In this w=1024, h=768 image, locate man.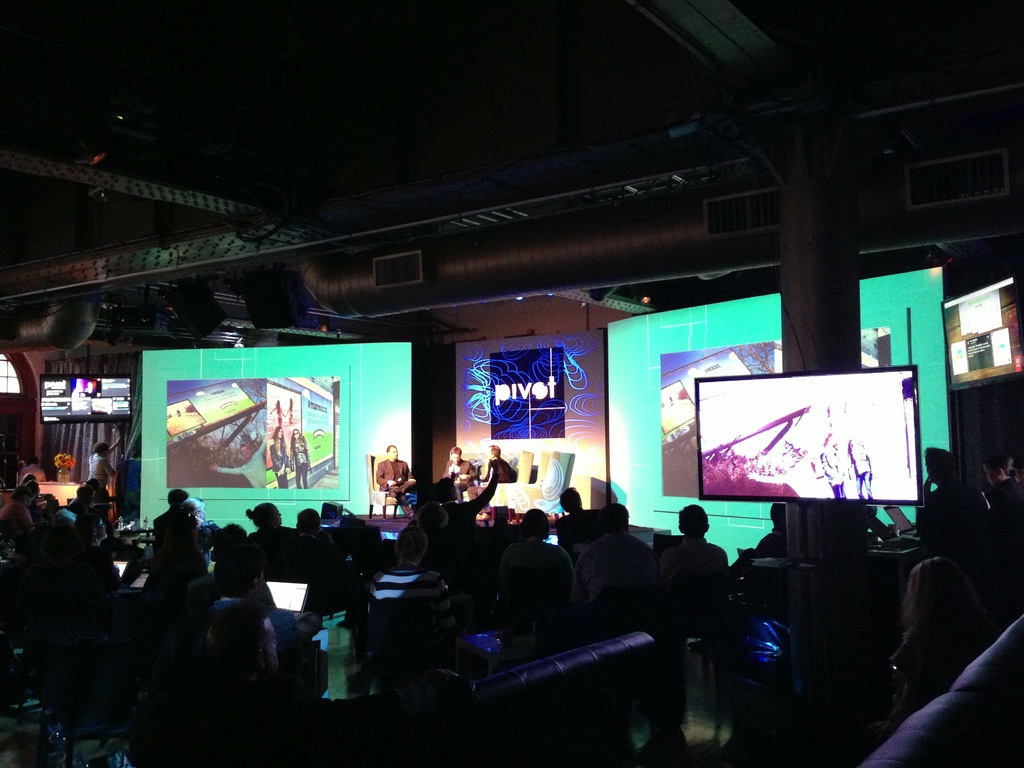
Bounding box: crop(152, 488, 182, 525).
